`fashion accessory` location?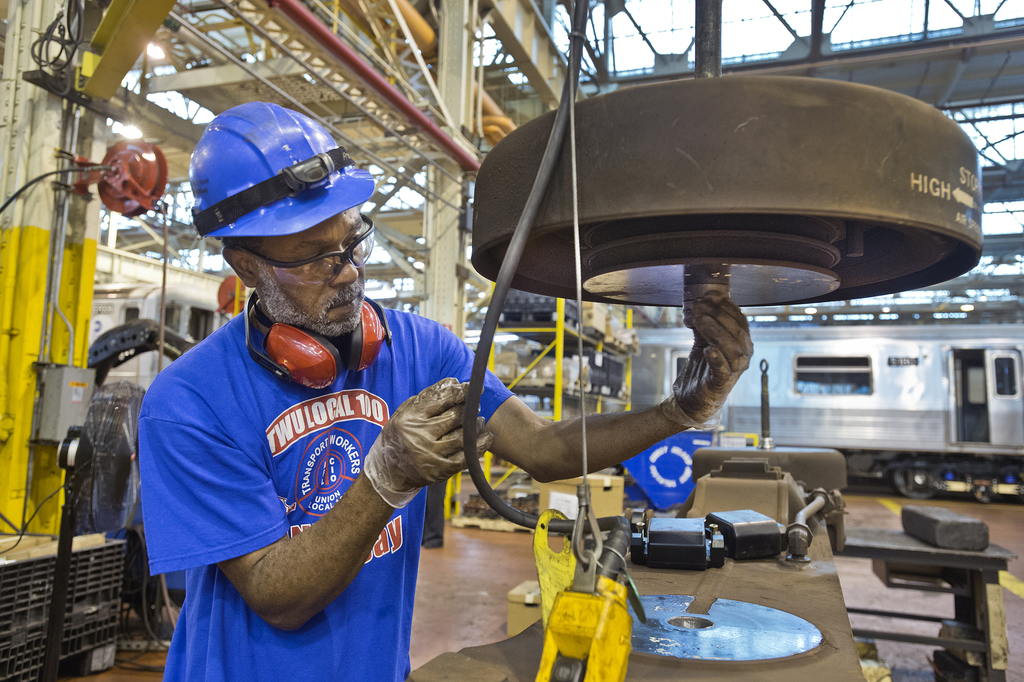
pyautogui.locateOnScreen(361, 378, 495, 512)
